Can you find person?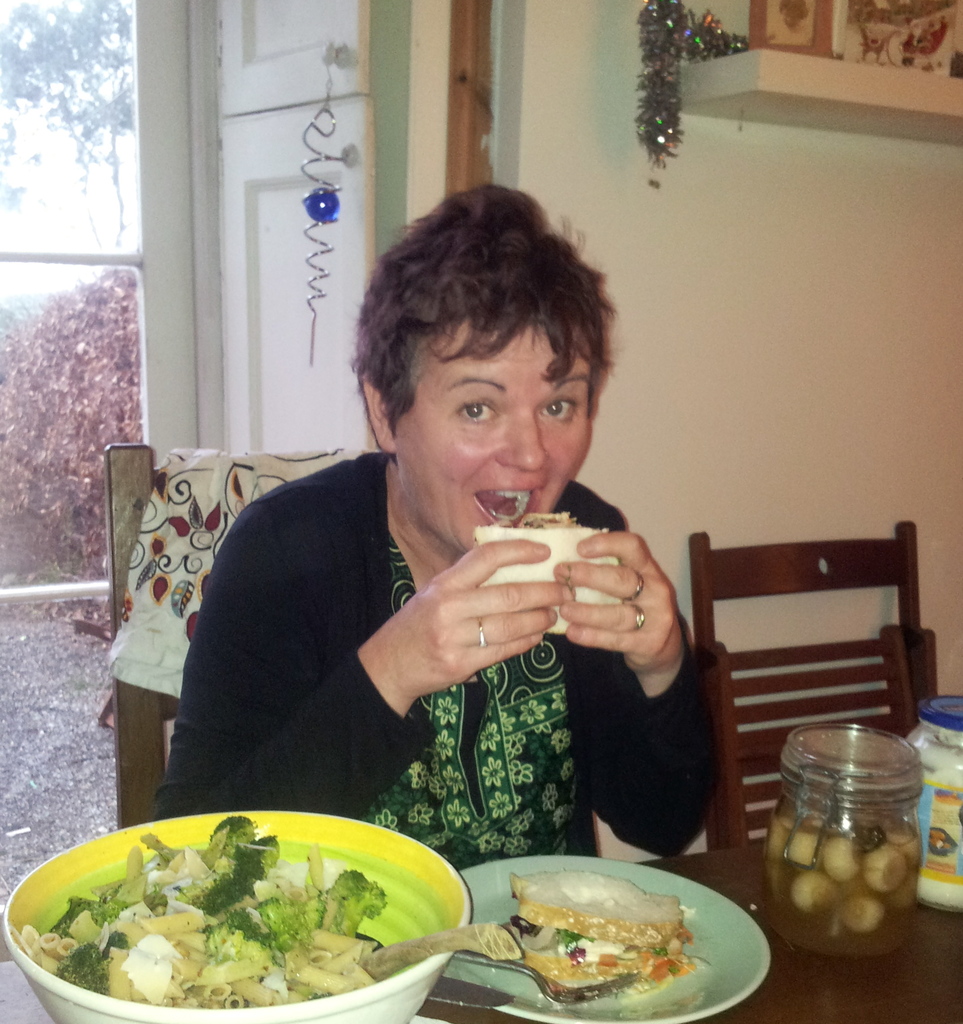
Yes, bounding box: (153, 199, 777, 918).
